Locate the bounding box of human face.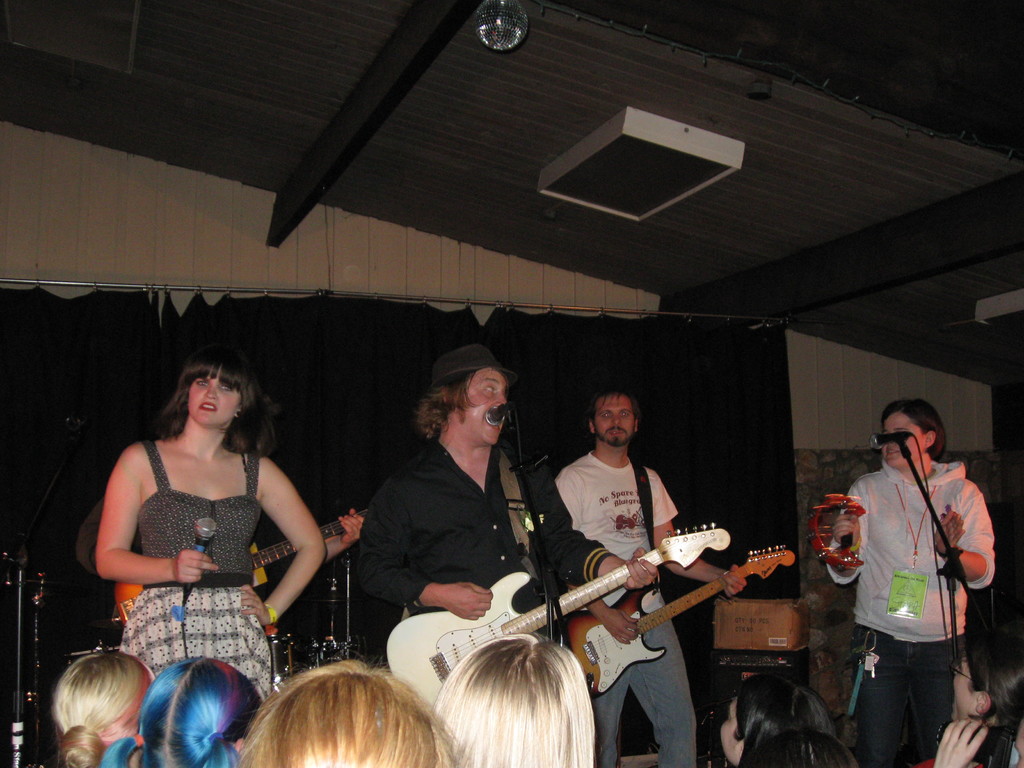
Bounding box: BBox(713, 701, 750, 762).
